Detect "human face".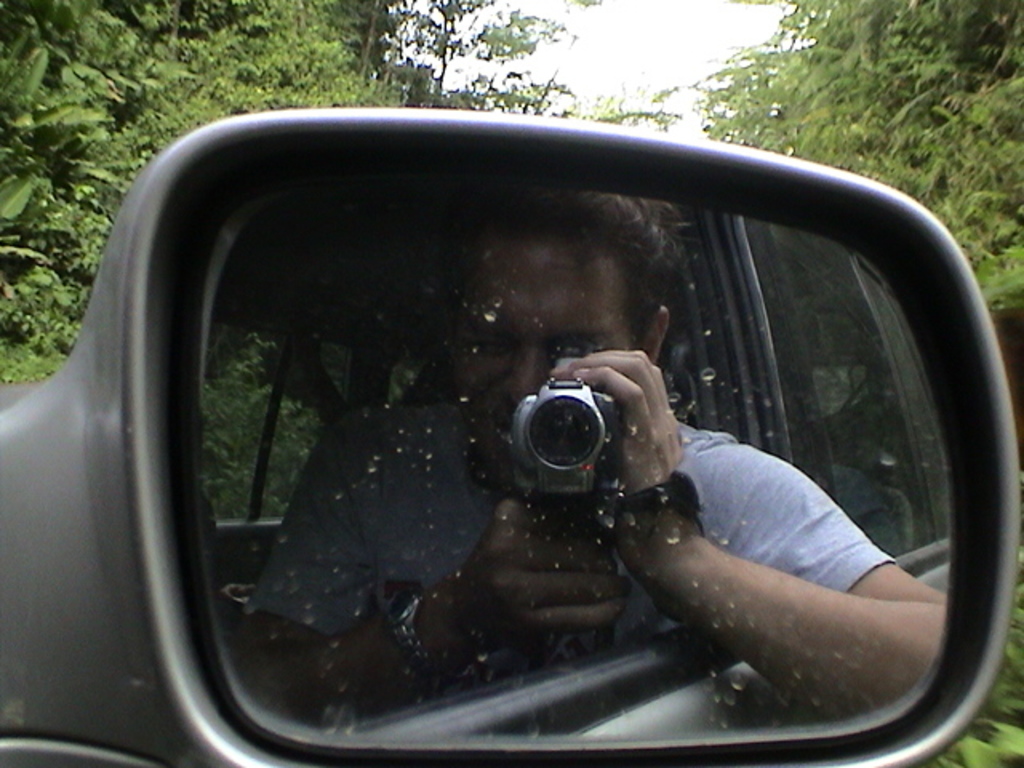
Detected at select_region(456, 238, 632, 483).
